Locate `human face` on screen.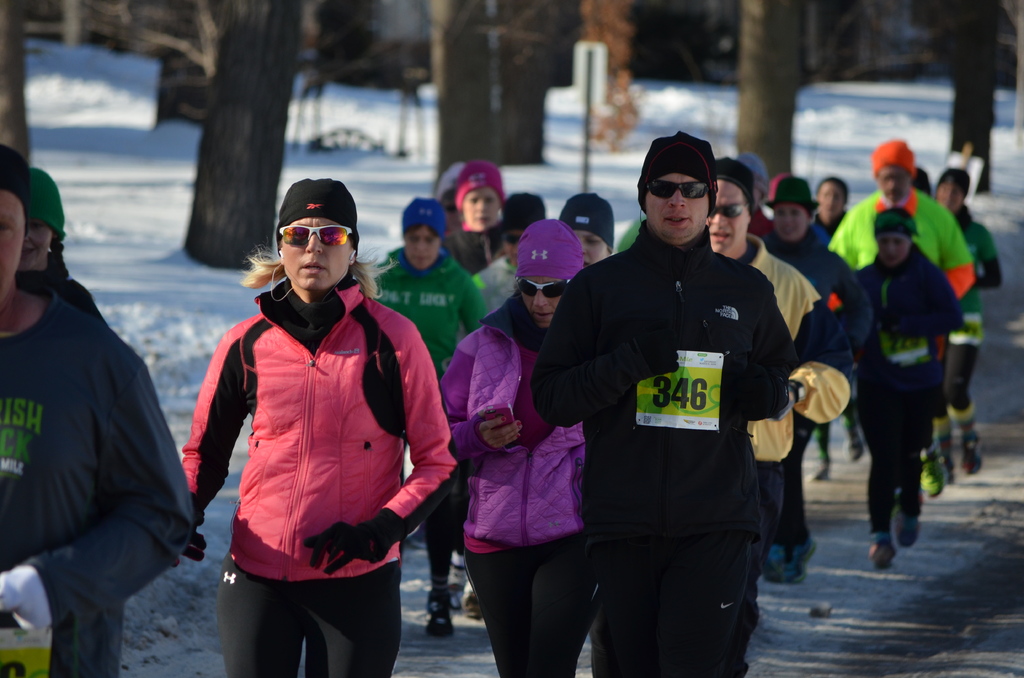
On screen at [x1=404, y1=226, x2=441, y2=268].
